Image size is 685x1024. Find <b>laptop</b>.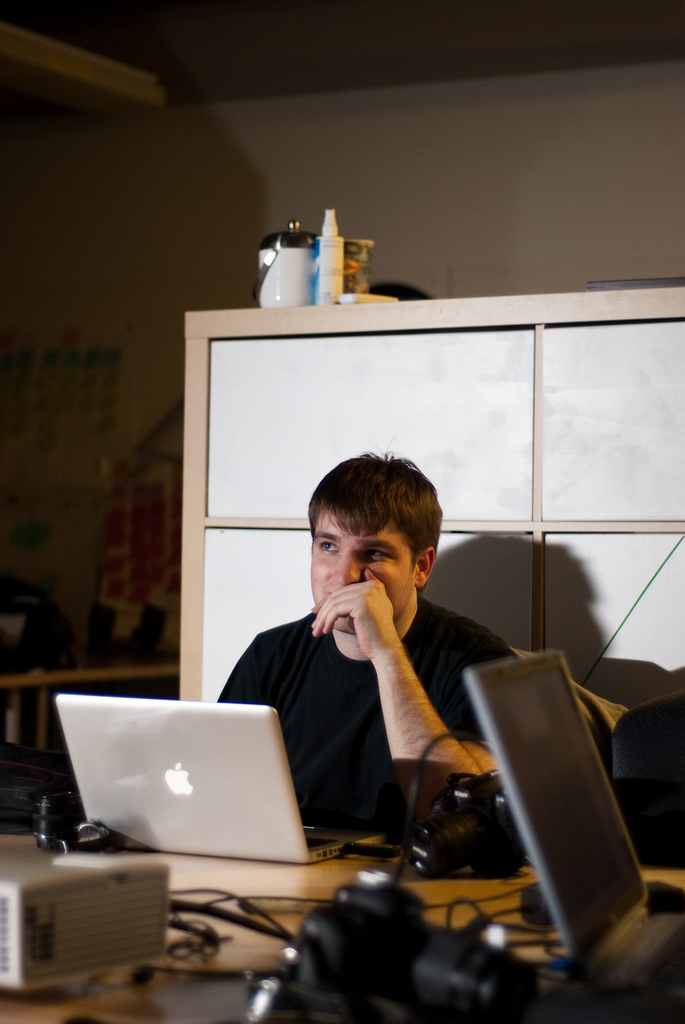
461 651 684 963.
